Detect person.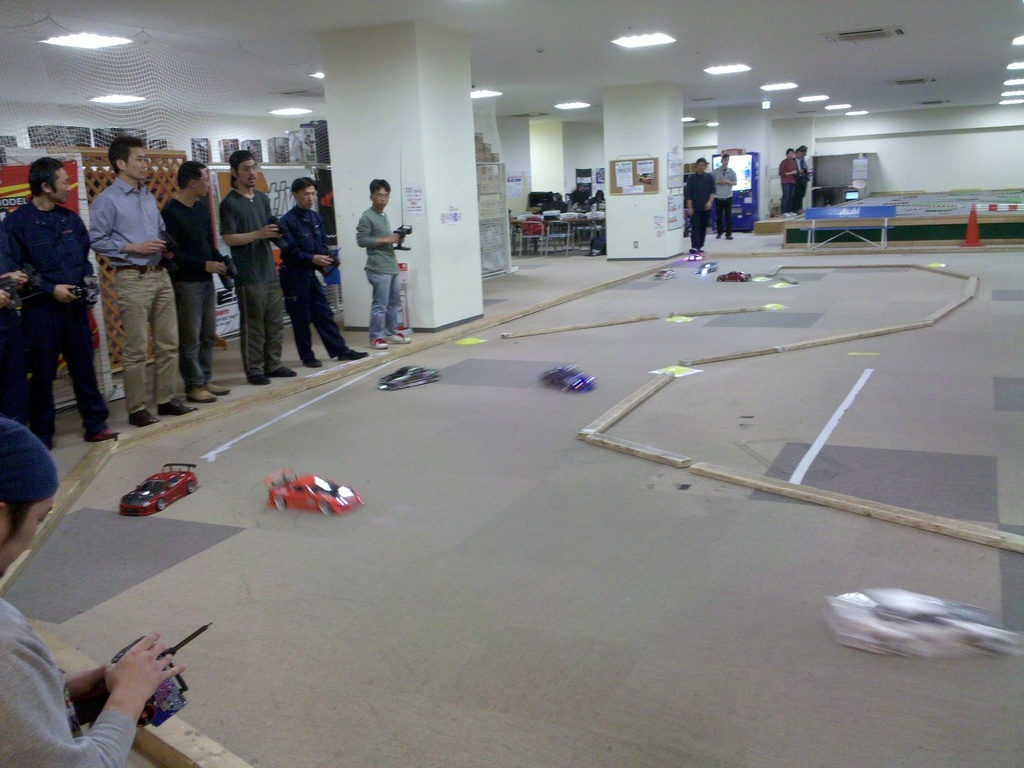
Detected at [279,176,368,367].
